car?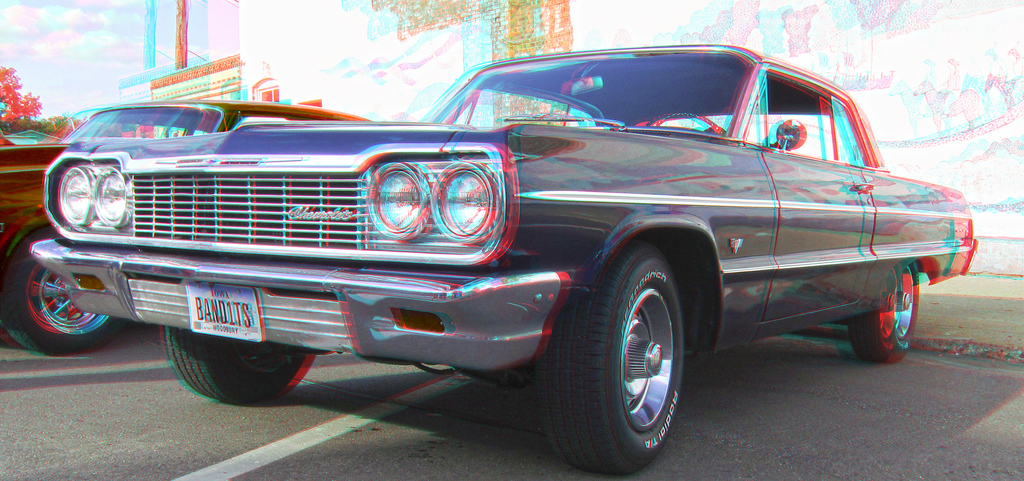
[37, 51, 983, 457]
